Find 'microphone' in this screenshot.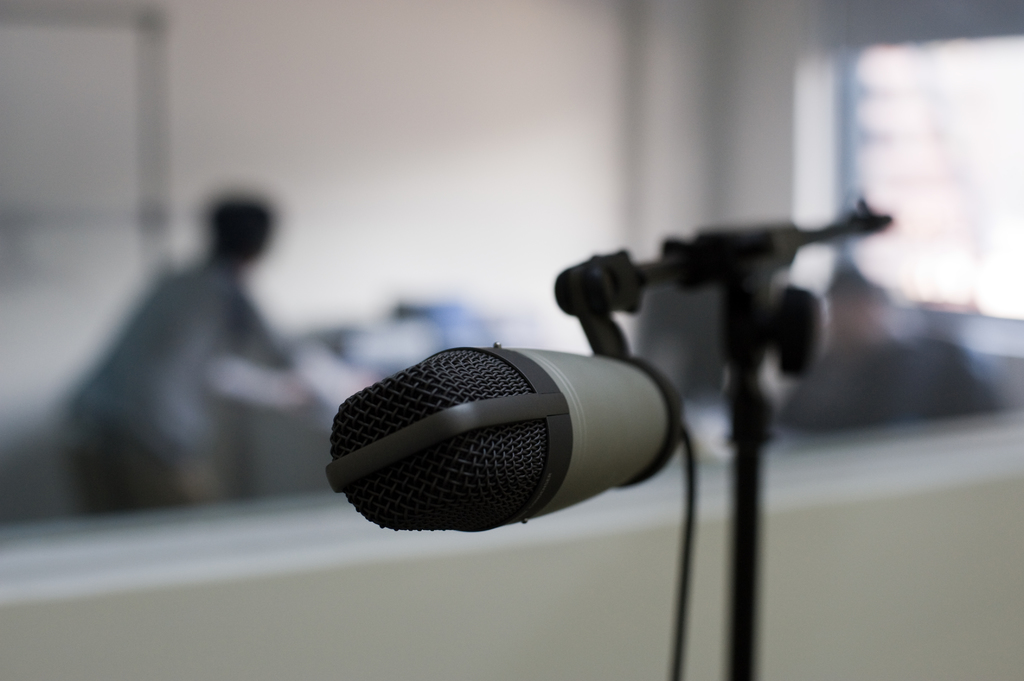
The bounding box for 'microphone' is box(323, 339, 685, 535).
